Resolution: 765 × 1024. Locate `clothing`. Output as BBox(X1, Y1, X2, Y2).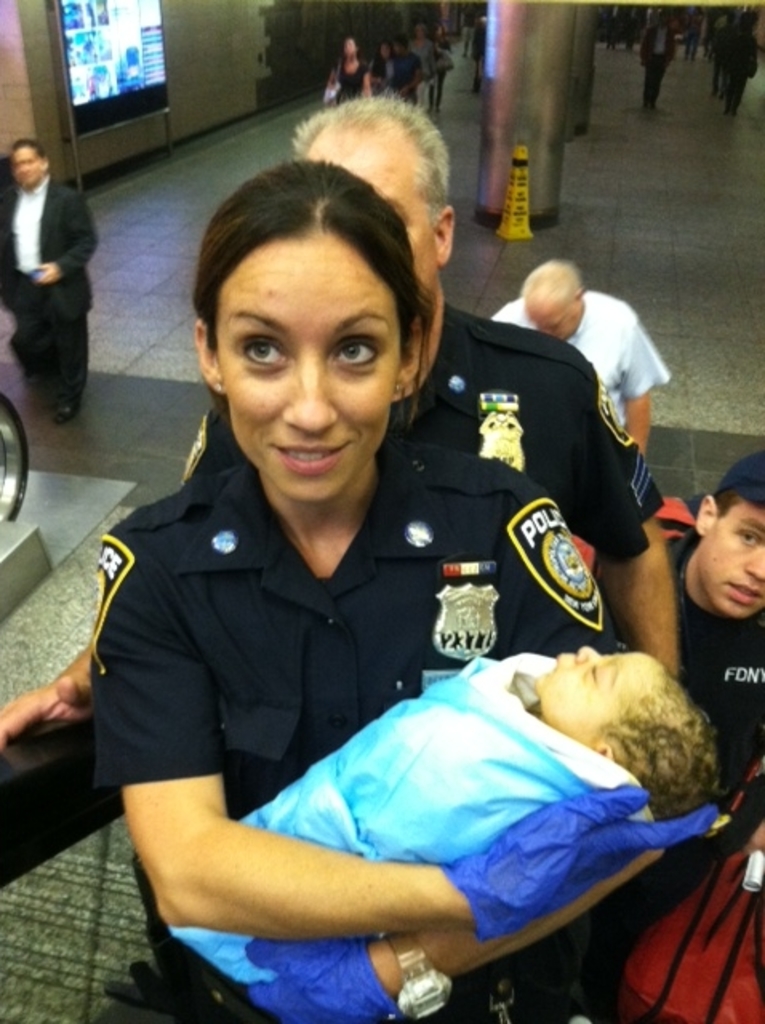
BBox(394, 54, 419, 94).
